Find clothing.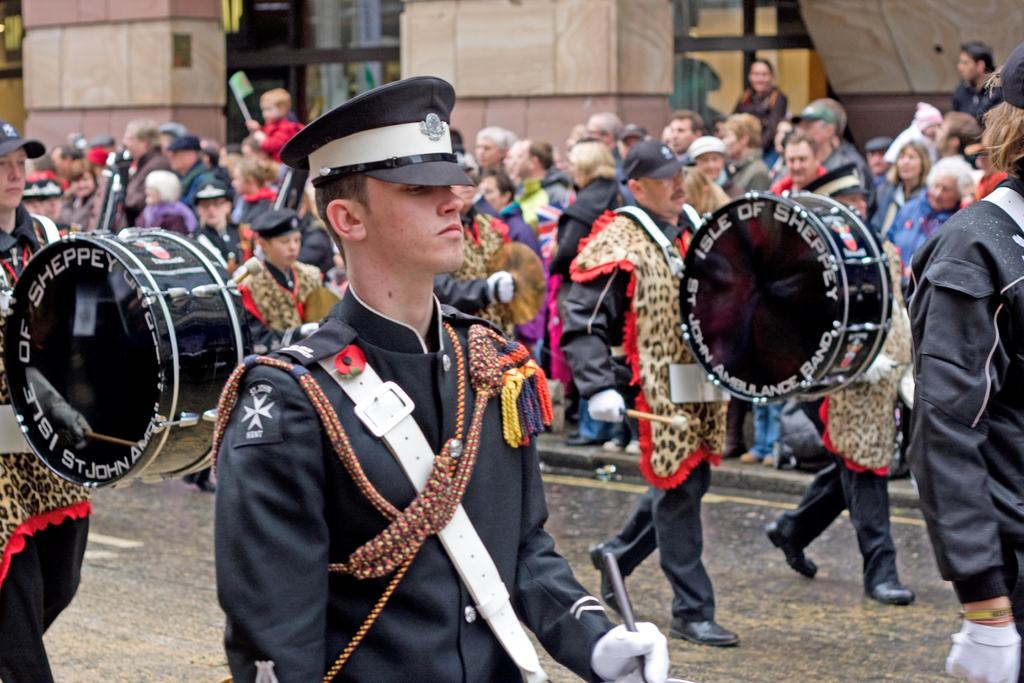
{"left": 904, "top": 169, "right": 1023, "bottom": 597}.
